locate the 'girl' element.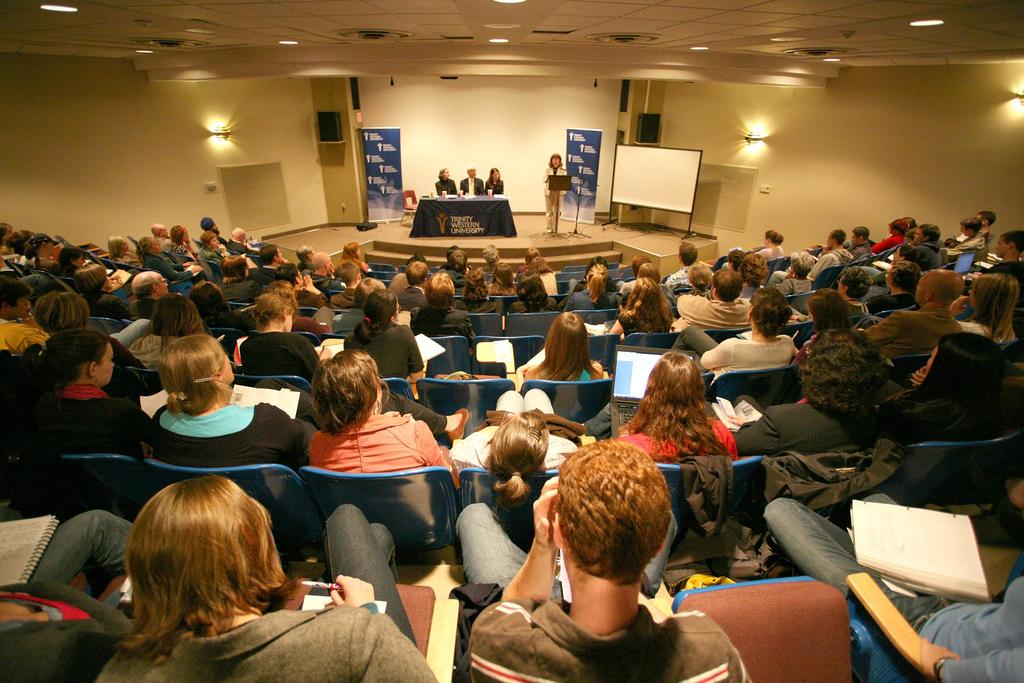
Element bbox: x1=674 y1=288 x2=792 y2=371.
